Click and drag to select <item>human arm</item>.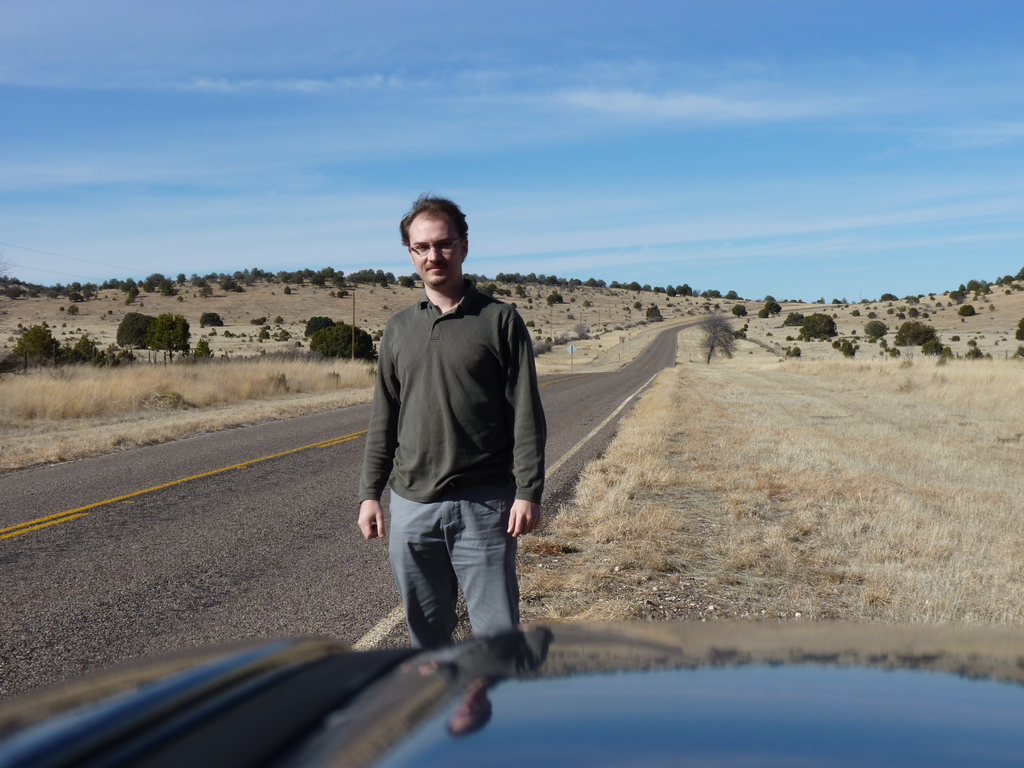
Selection: select_region(505, 497, 542, 539).
